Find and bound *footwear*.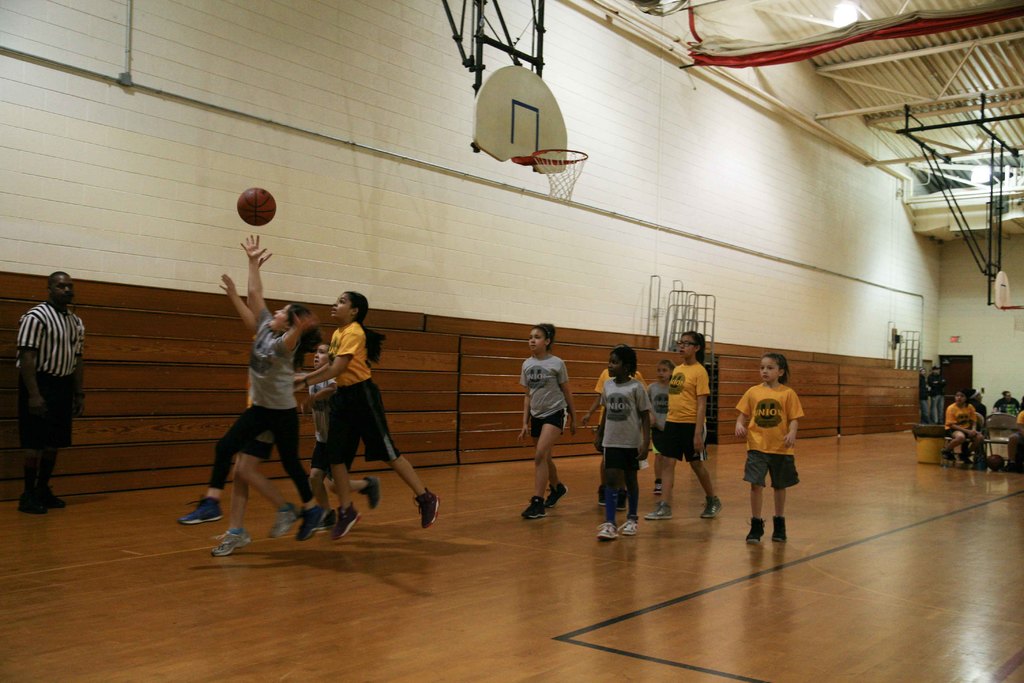
Bound: <box>621,516,636,534</box>.
